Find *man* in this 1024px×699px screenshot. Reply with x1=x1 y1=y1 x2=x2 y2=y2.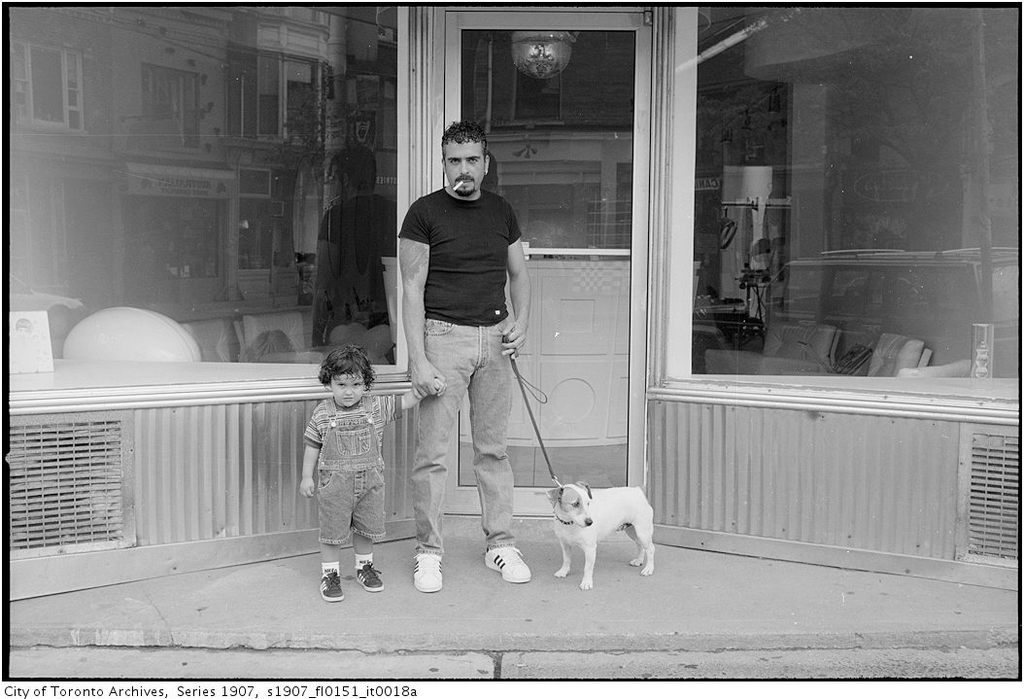
x1=389 y1=122 x2=542 y2=575.
